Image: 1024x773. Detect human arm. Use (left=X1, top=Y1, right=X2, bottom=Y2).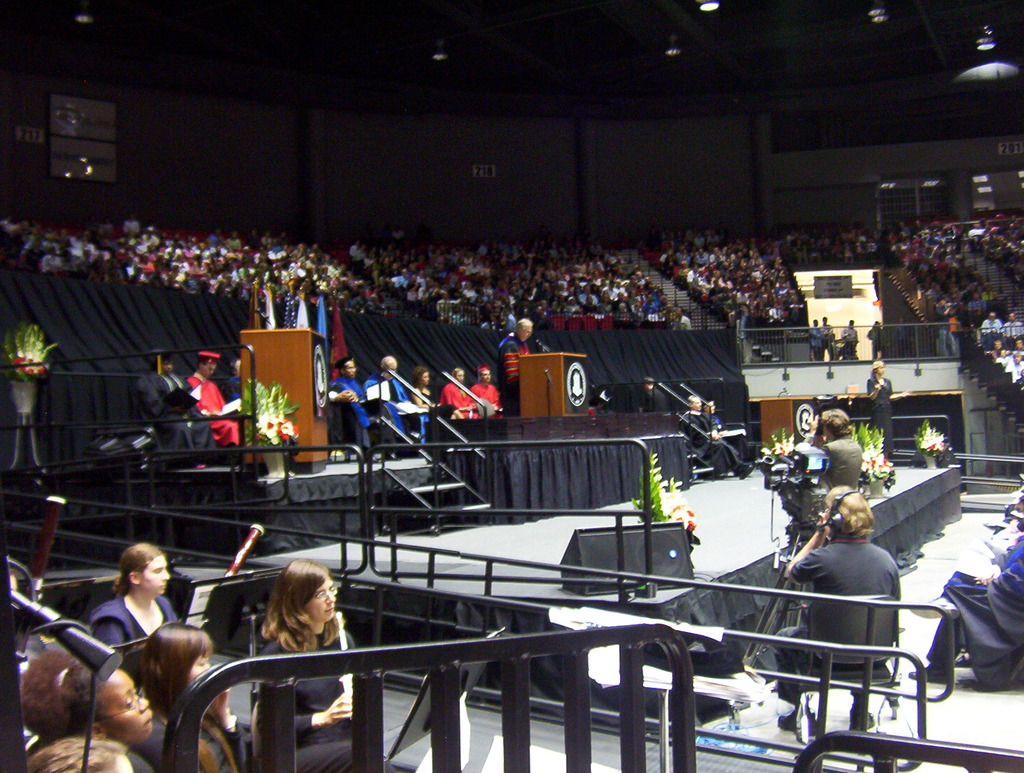
(left=787, top=510, right=828, bottom=587).
